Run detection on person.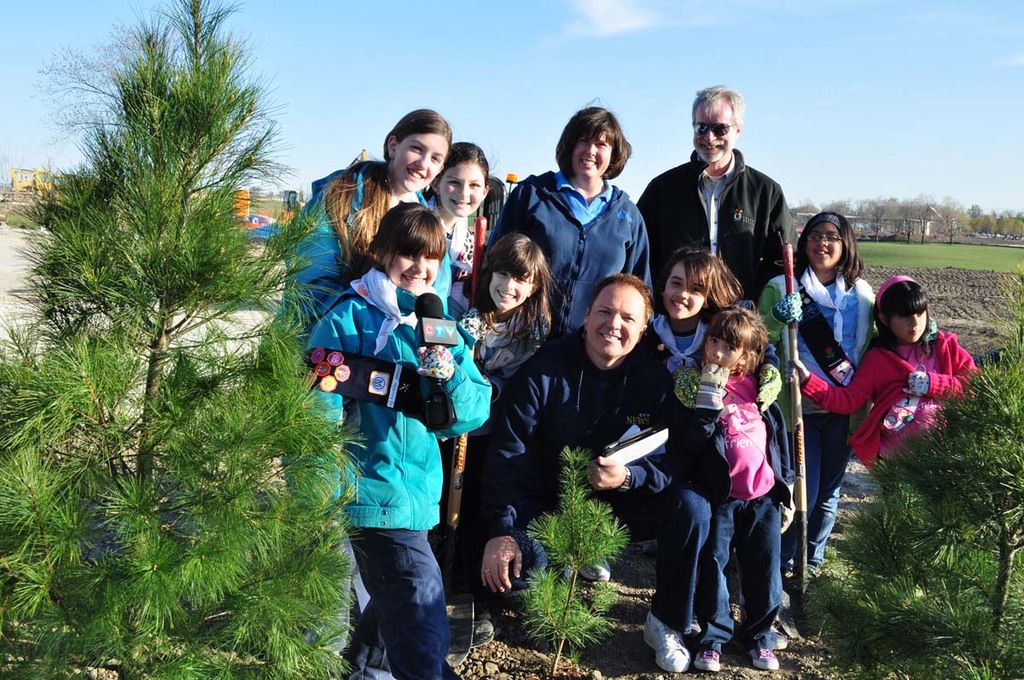
Result: 317, 195, 467, 678.
